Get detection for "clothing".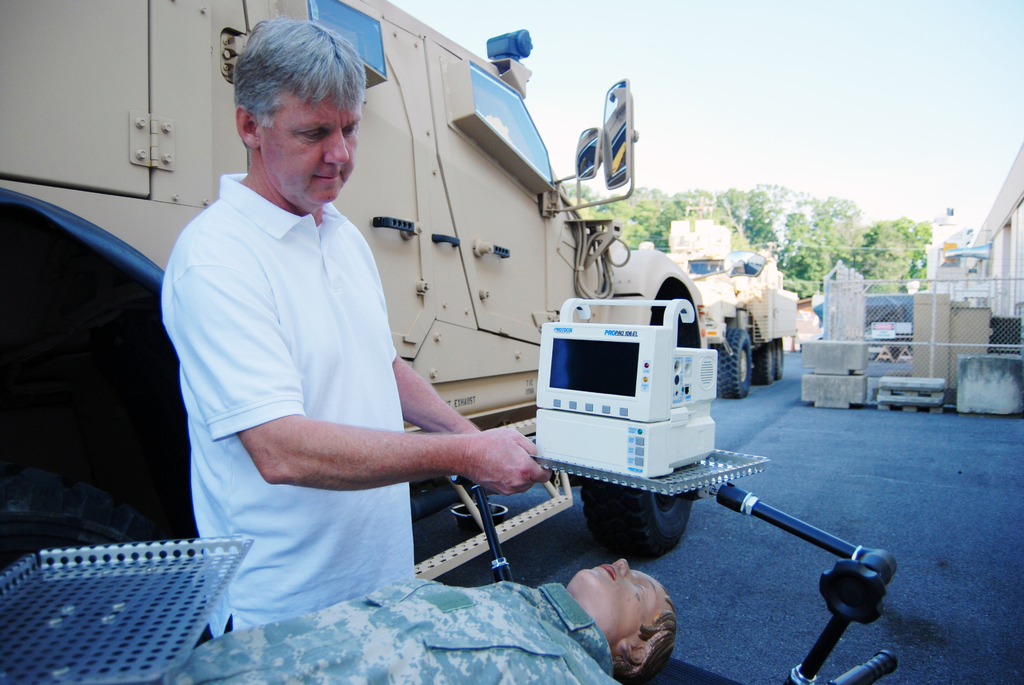
Detection: 162,171,417,640.
